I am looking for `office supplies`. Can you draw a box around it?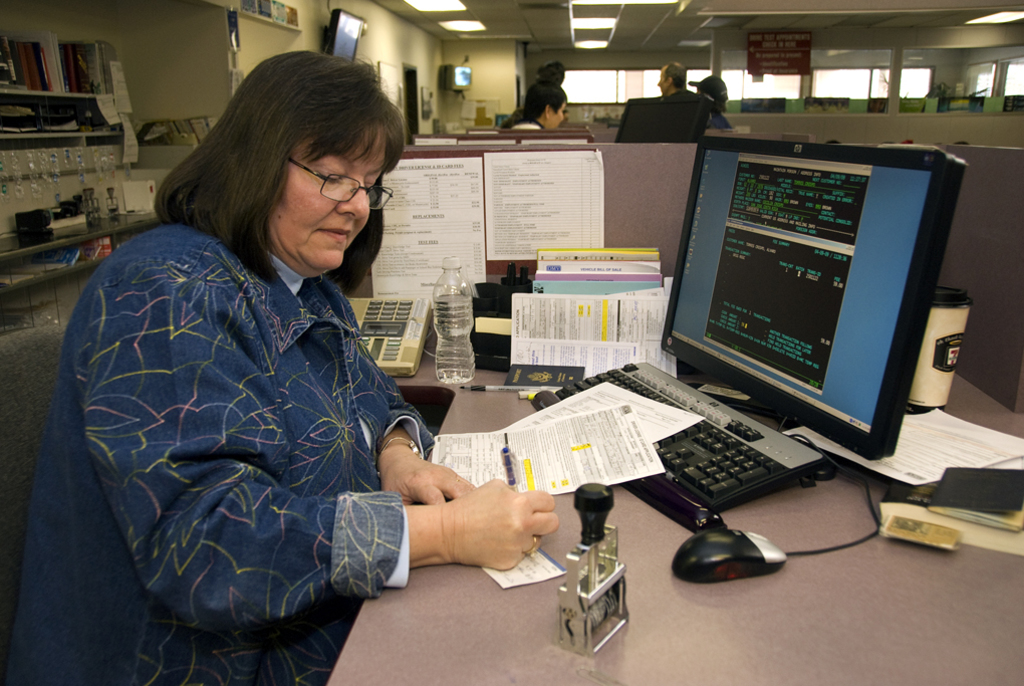
Sure, the bounding box is box(664, 135, 965, 457).
